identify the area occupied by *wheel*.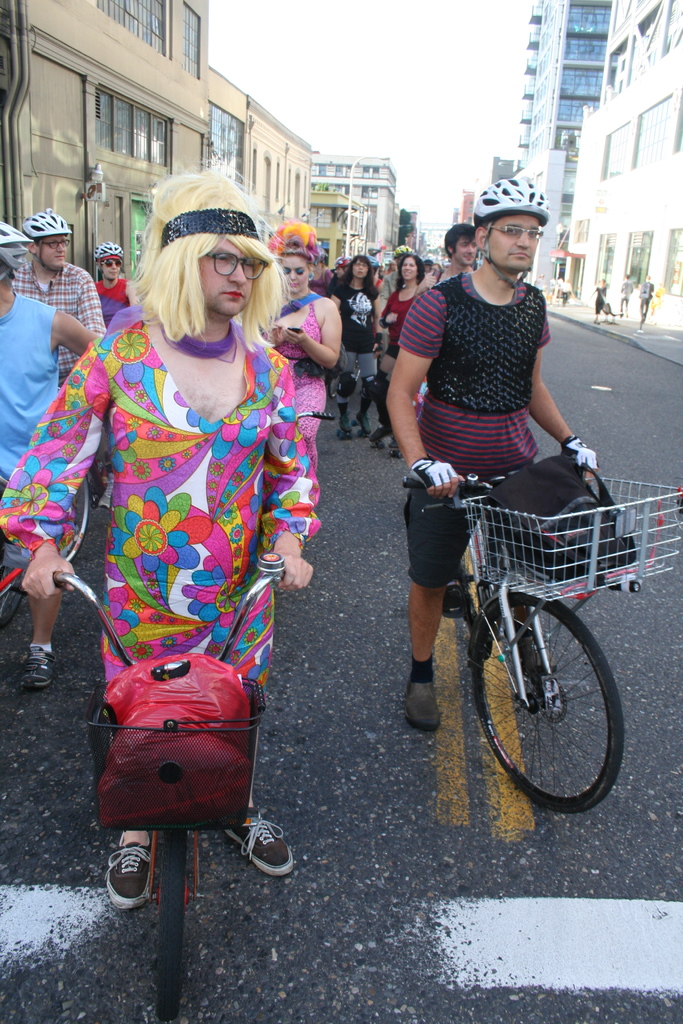
Area: 66:477:88:561.
